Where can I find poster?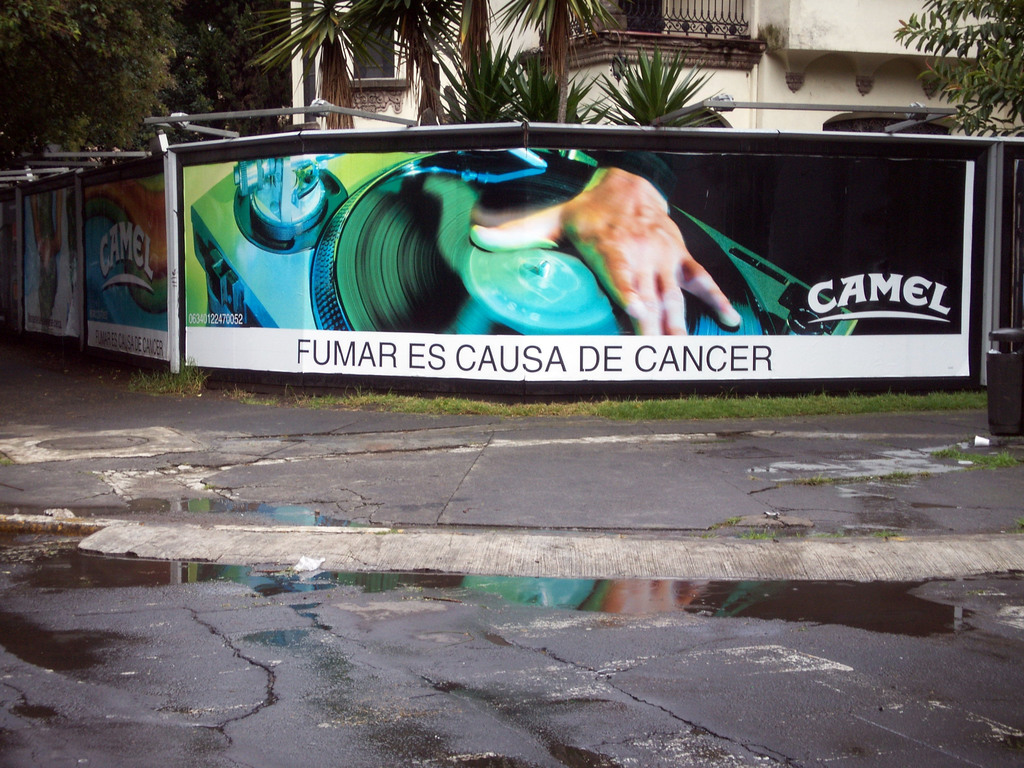
You can find it at box=[175, 146, 975, 379].
